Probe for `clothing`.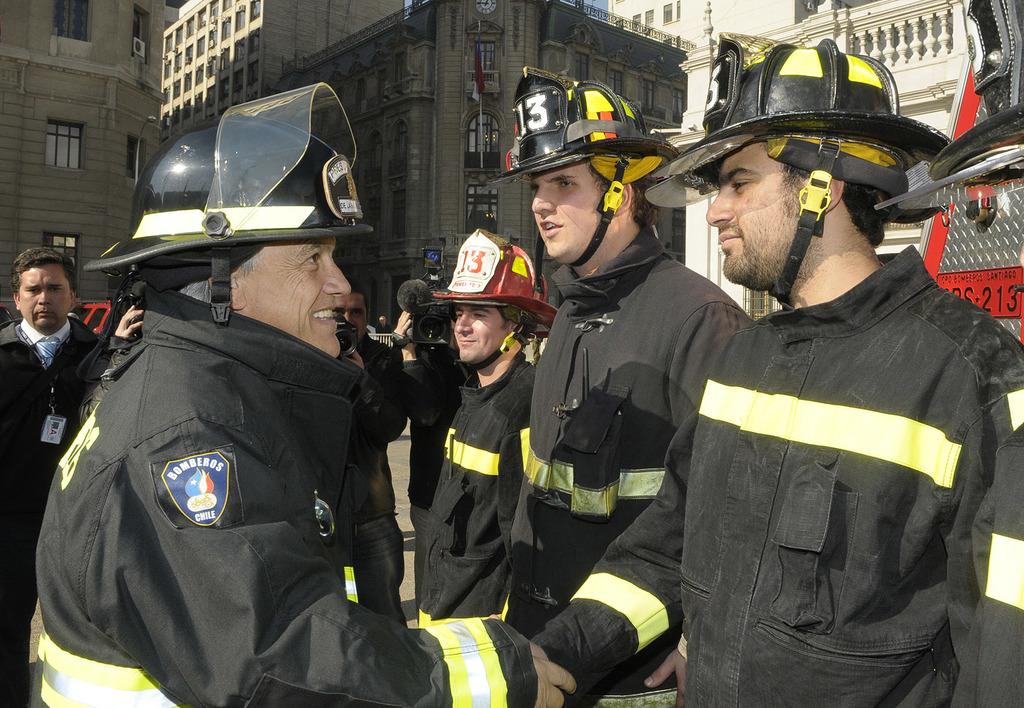
Probe result: crop(418, 349, 536, 622).
